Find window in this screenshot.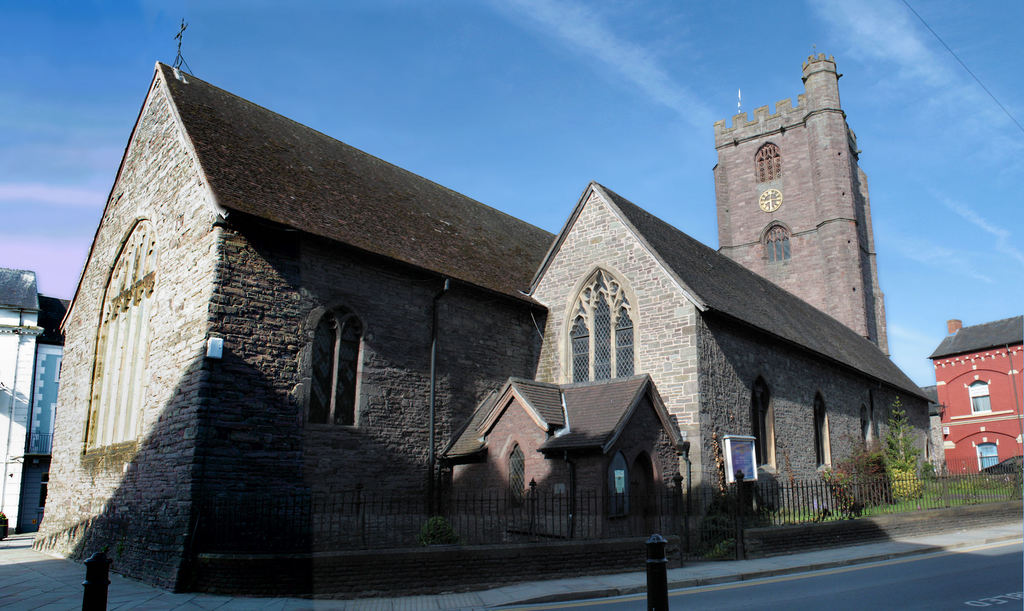
The bounding box for window is 292:280:363:446.
